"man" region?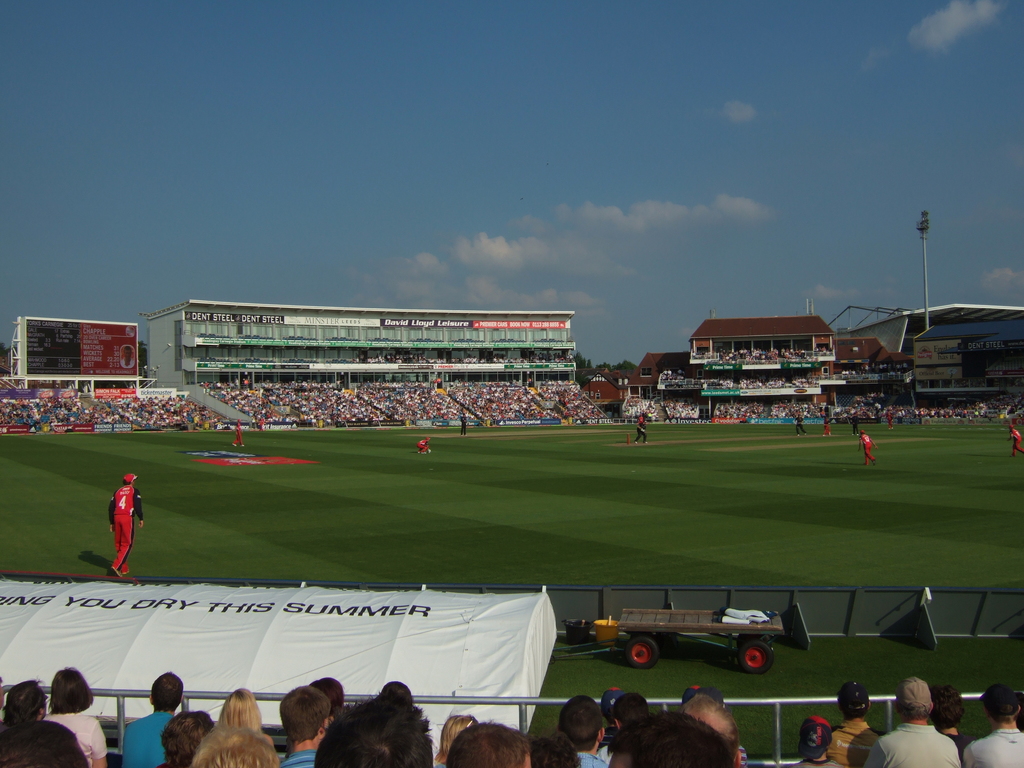
[280, 685, 337, 767]
